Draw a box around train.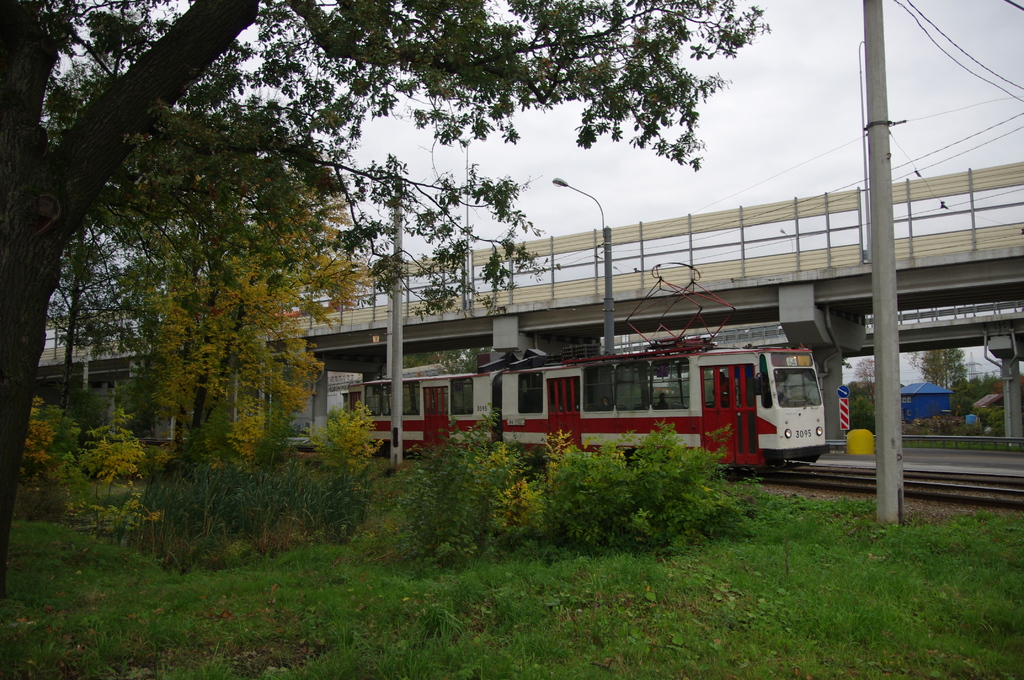
<bbox>340, 257, 839, 483</bbox>.
